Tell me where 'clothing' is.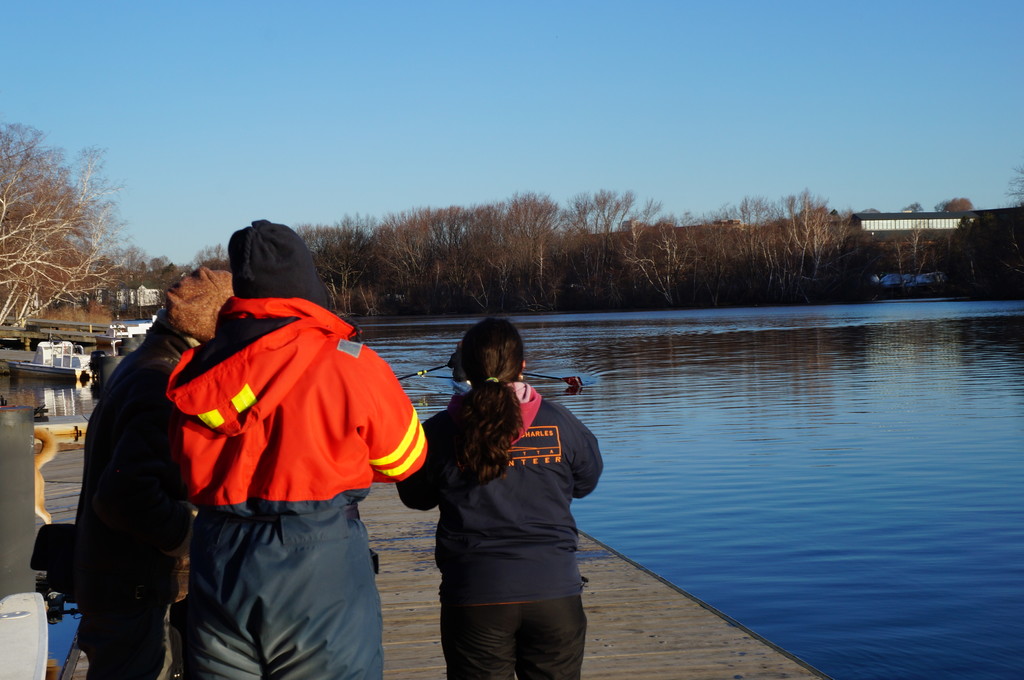
'clothing' is at (x1=166, y1=298, x2=427, y2=679).
